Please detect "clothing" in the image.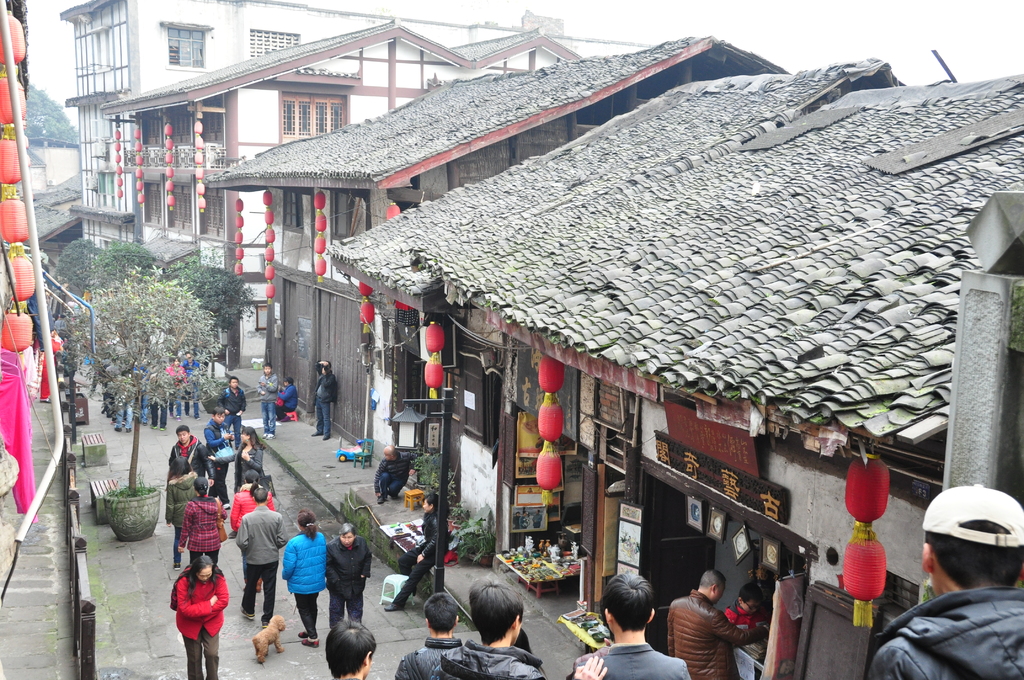
(223,389,249,420).
